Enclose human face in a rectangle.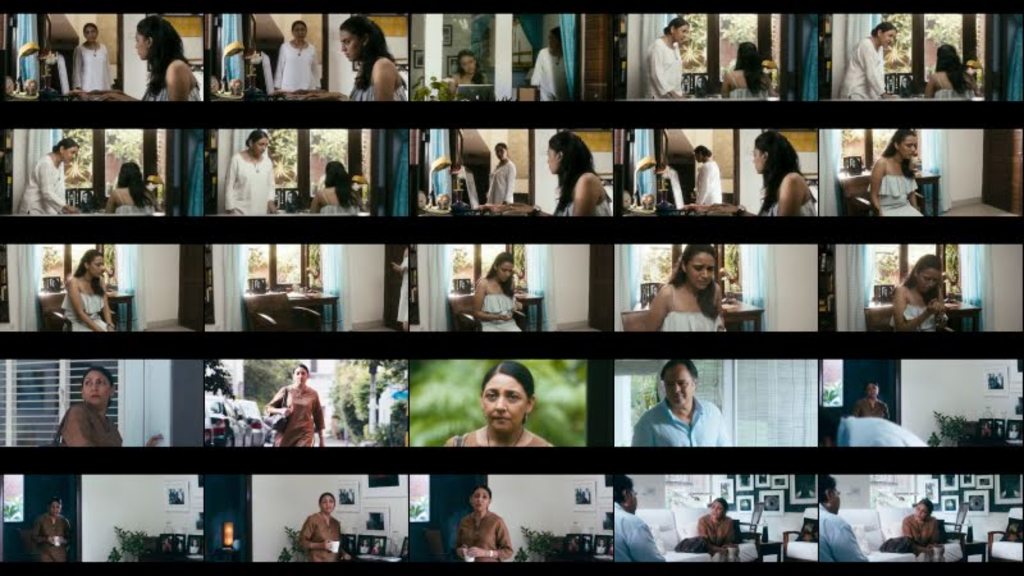
rect(497, 143, 506, 160).
